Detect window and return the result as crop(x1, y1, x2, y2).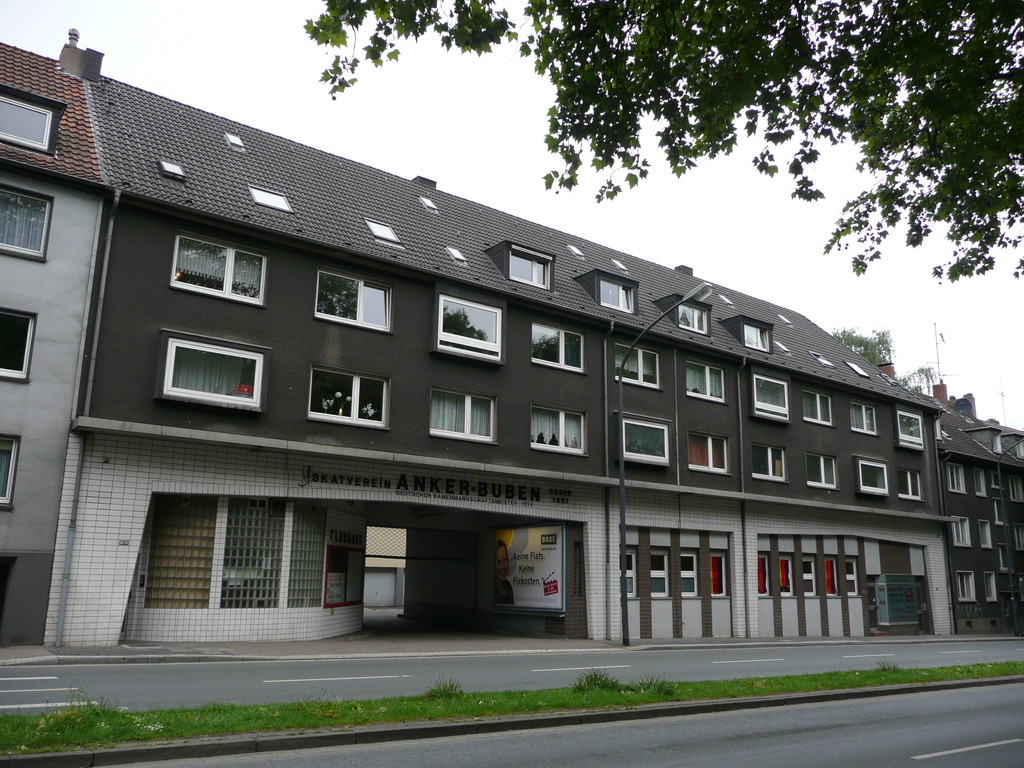
crop(156, 159, 180, 175).
